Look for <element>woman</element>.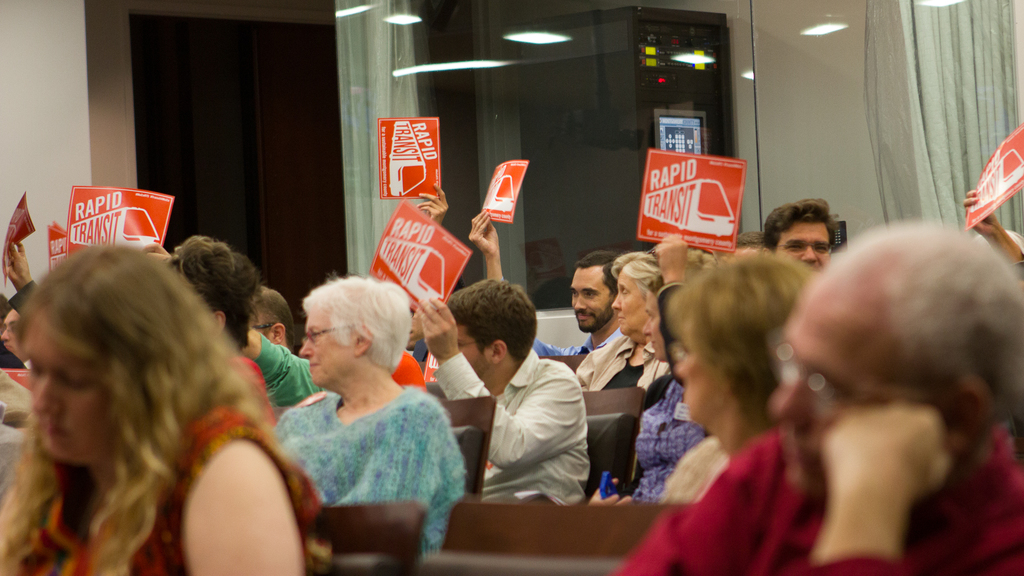
Found: (589,232,714,511).
